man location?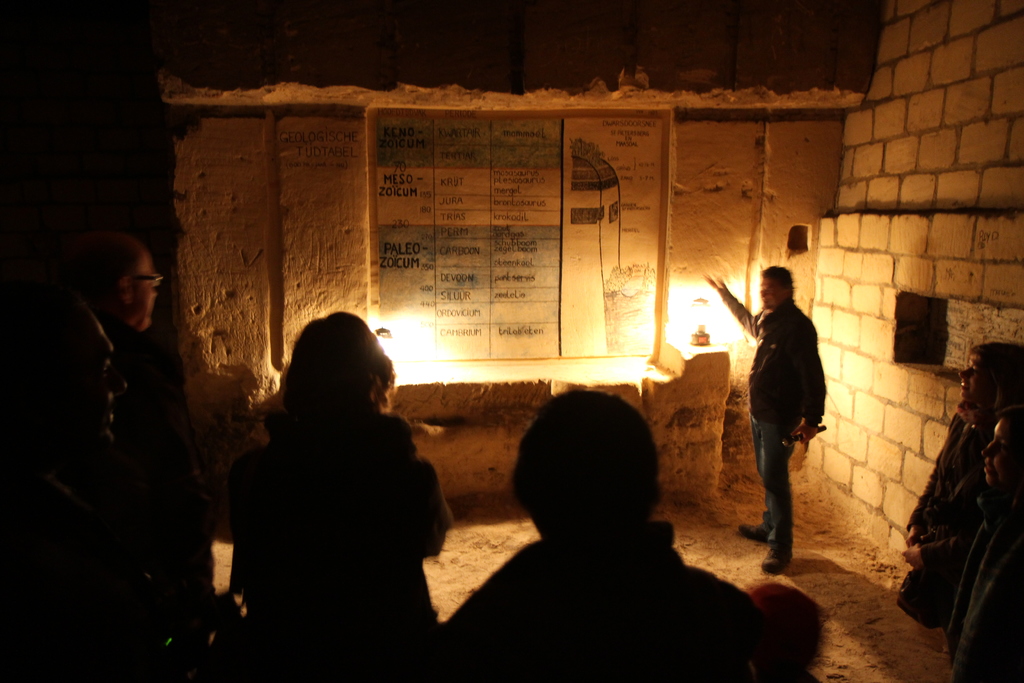
12:217:166:682
